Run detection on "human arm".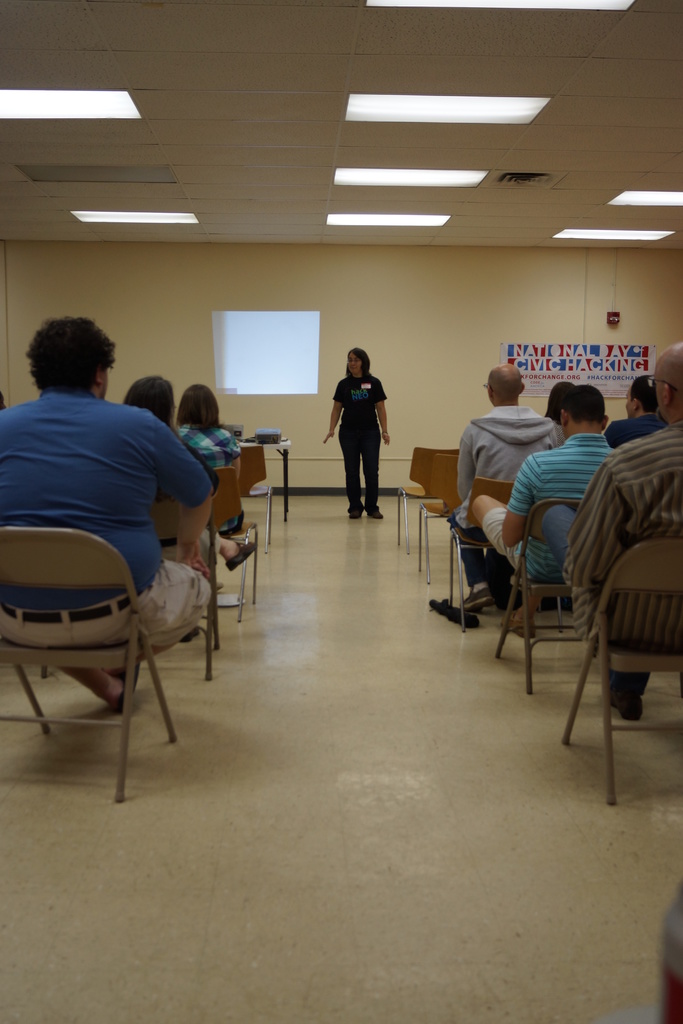
Result: Rect(373, 379, 399, 449).
